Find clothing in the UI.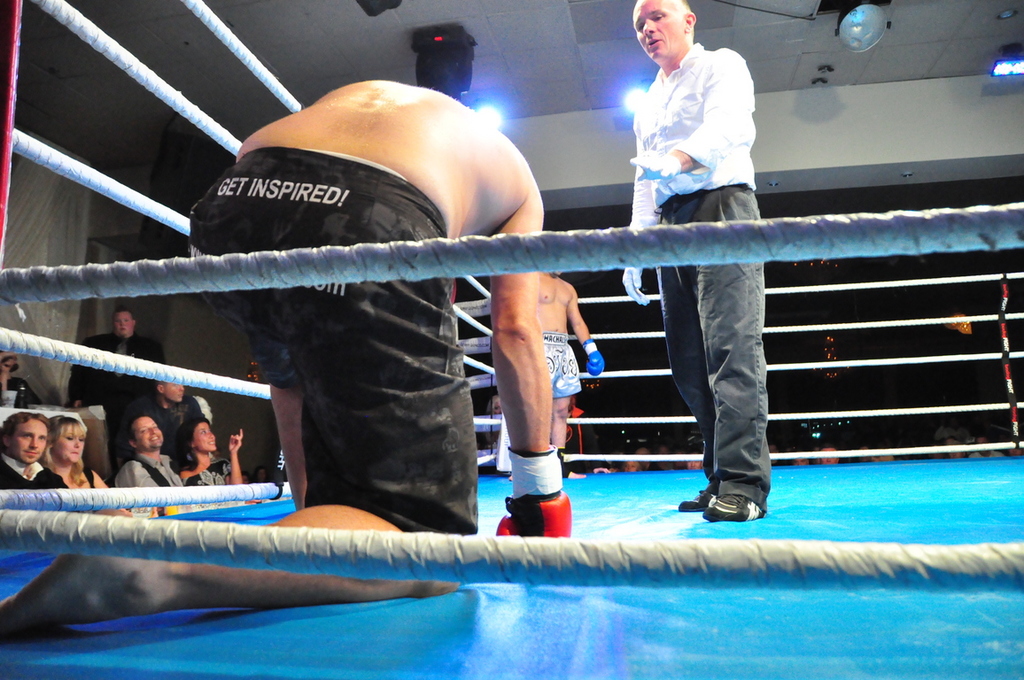
UI element at 629, 43, 770, 504.
